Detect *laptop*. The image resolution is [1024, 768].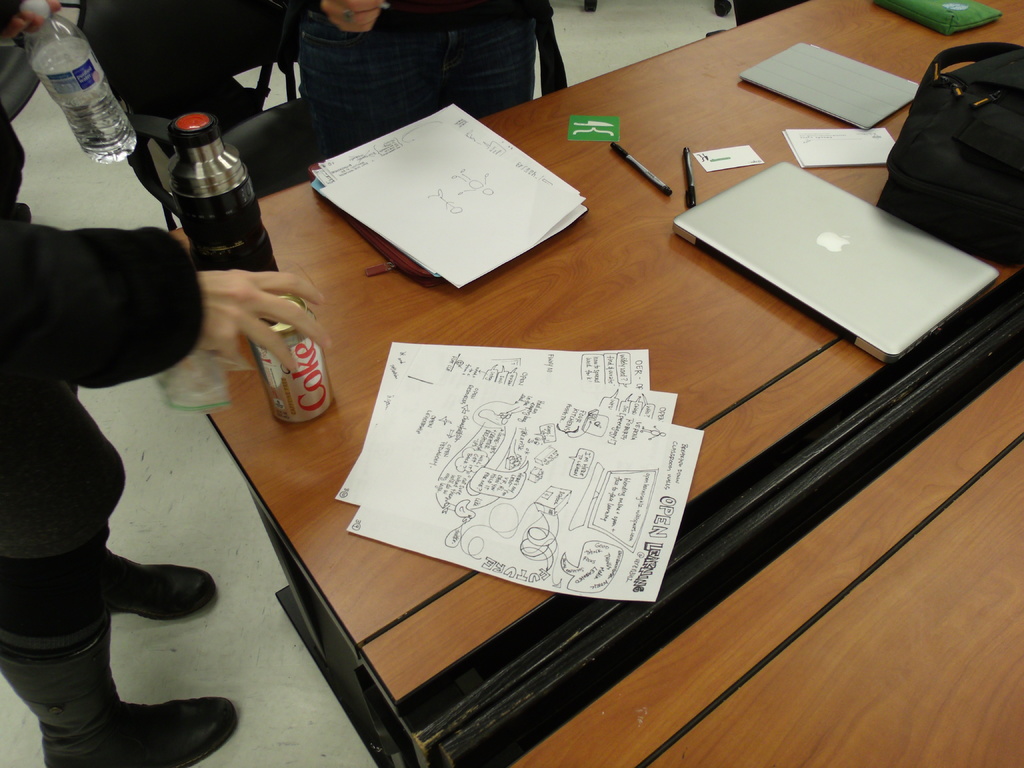
<box>676,142,979,362</box>.
